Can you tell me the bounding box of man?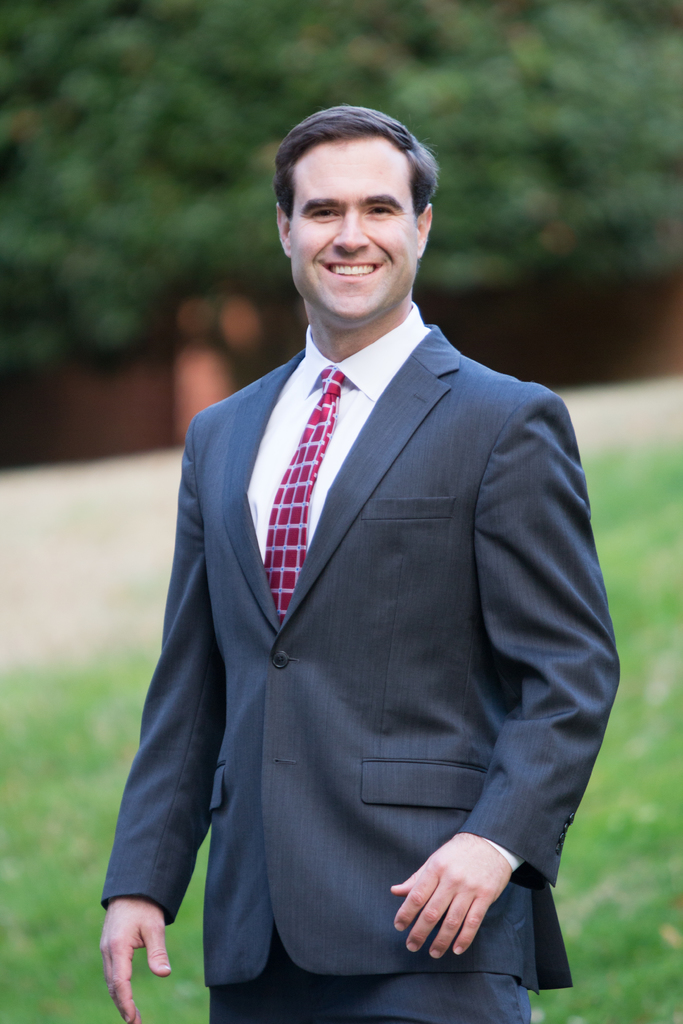
rect(108, 81, 615, 1014).
